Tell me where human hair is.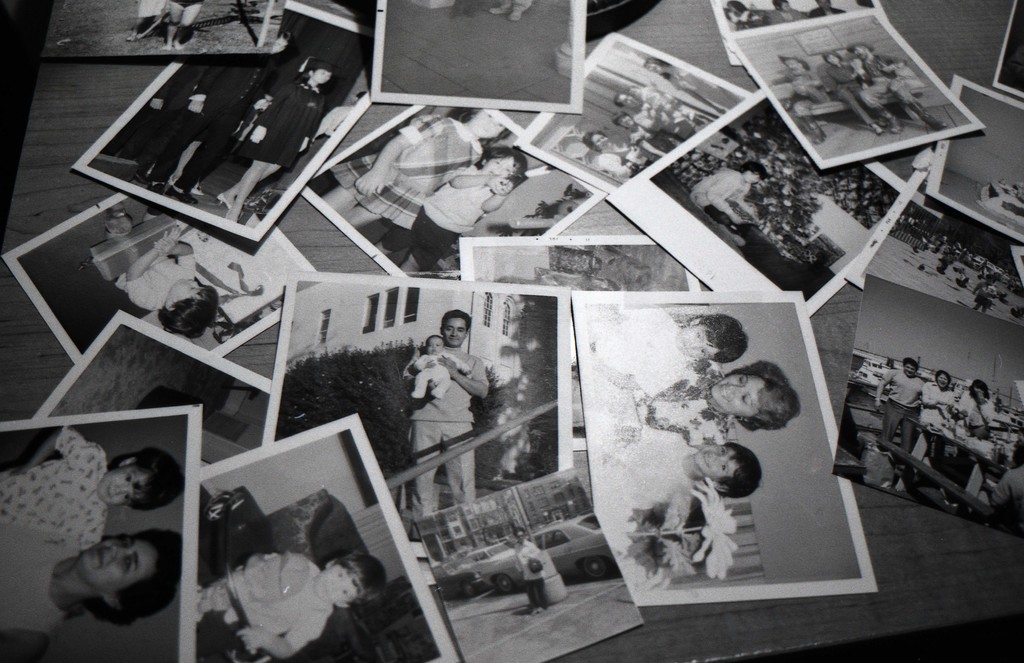
human hair is at rect(968, 380, 991, 398).
